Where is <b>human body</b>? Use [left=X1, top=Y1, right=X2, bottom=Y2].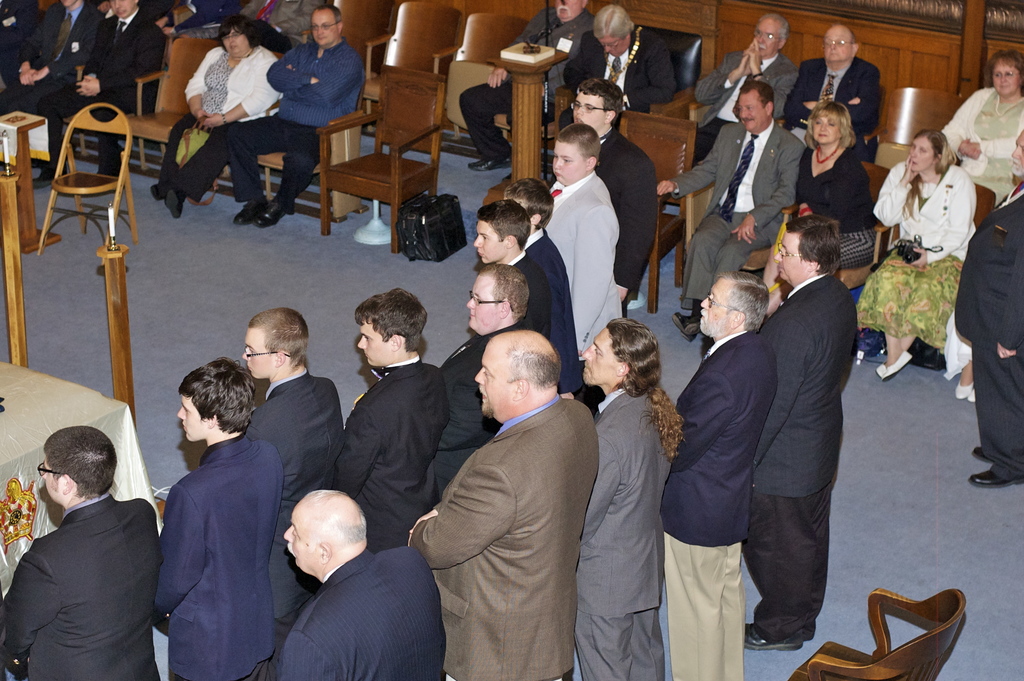
[left=346, top=359, right=452, bottom=552].
